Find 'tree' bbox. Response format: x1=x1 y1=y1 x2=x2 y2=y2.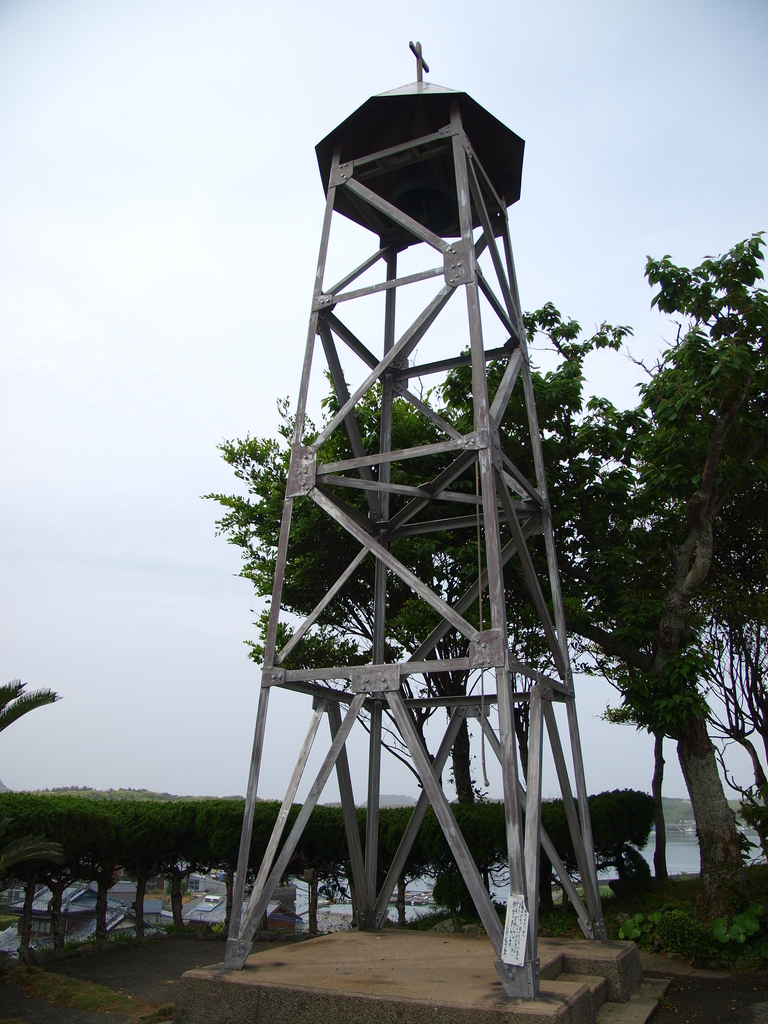
x1=598 y1=216 x2=767 y2=759.
